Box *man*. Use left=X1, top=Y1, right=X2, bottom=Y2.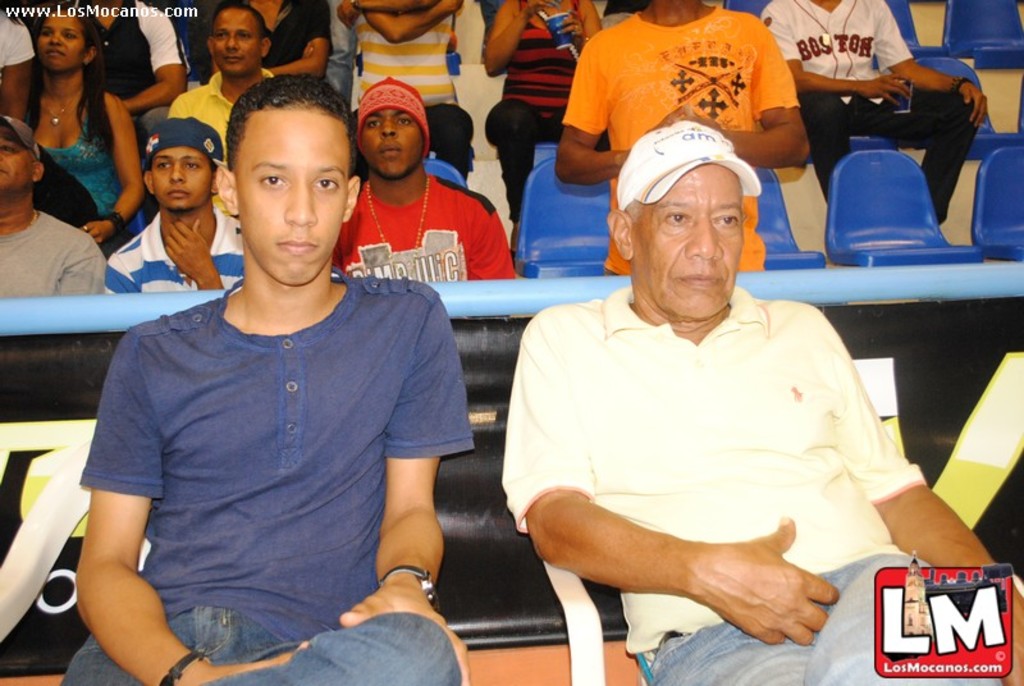
left=762, top=0, right=987, bottom=232.
